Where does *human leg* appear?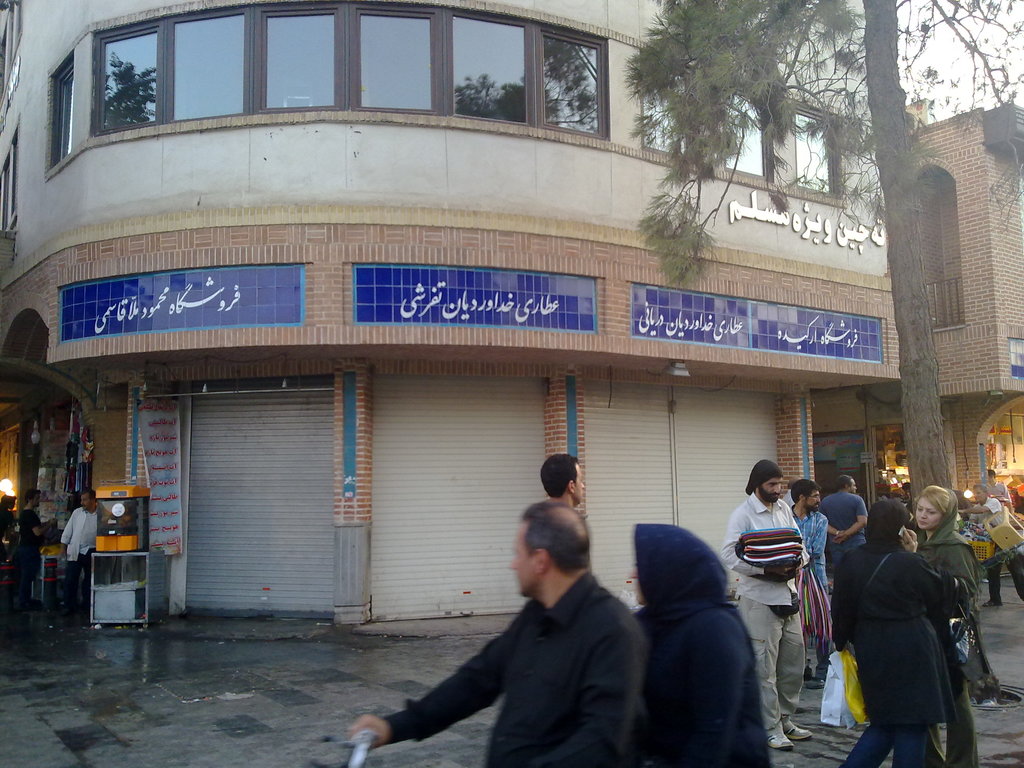
Appears at 805:557:835:674.
